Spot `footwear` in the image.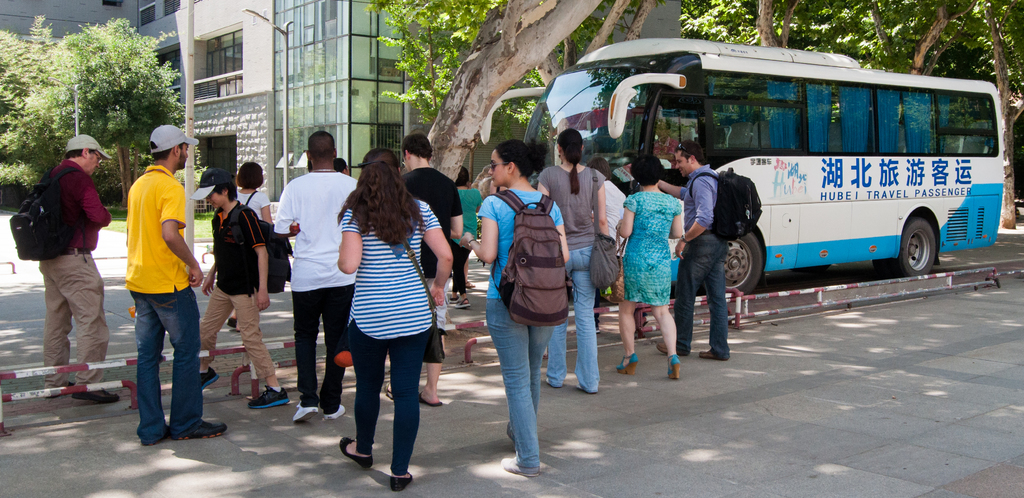
`footwear` found at [left=383, top=385, right=396, bottom=404].
